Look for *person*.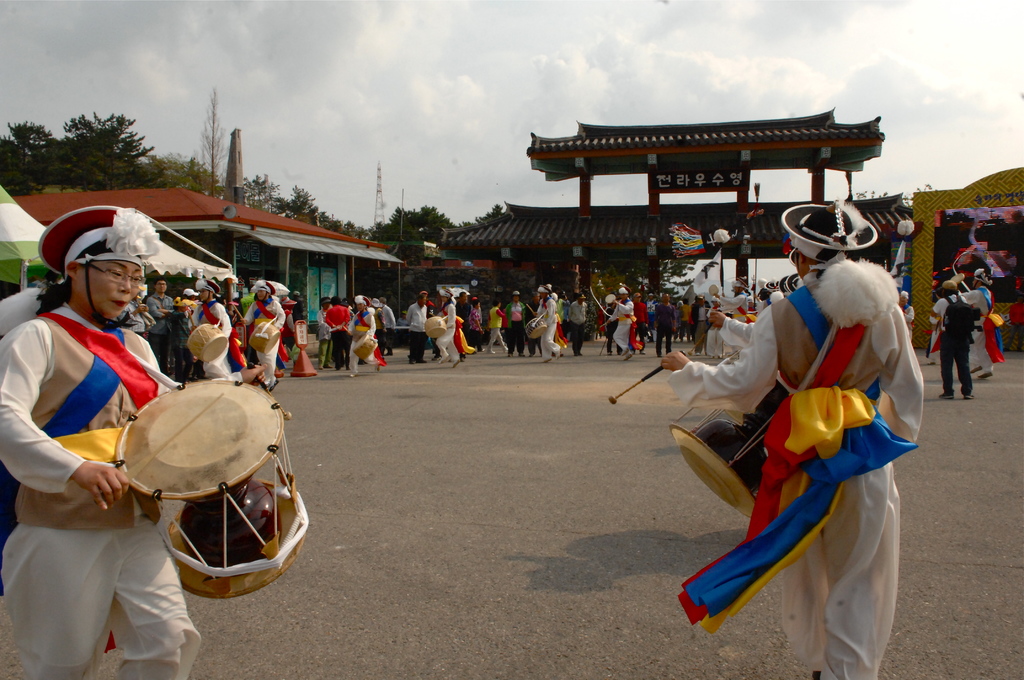
Found: bbox=[959, 268, 996, 382].
